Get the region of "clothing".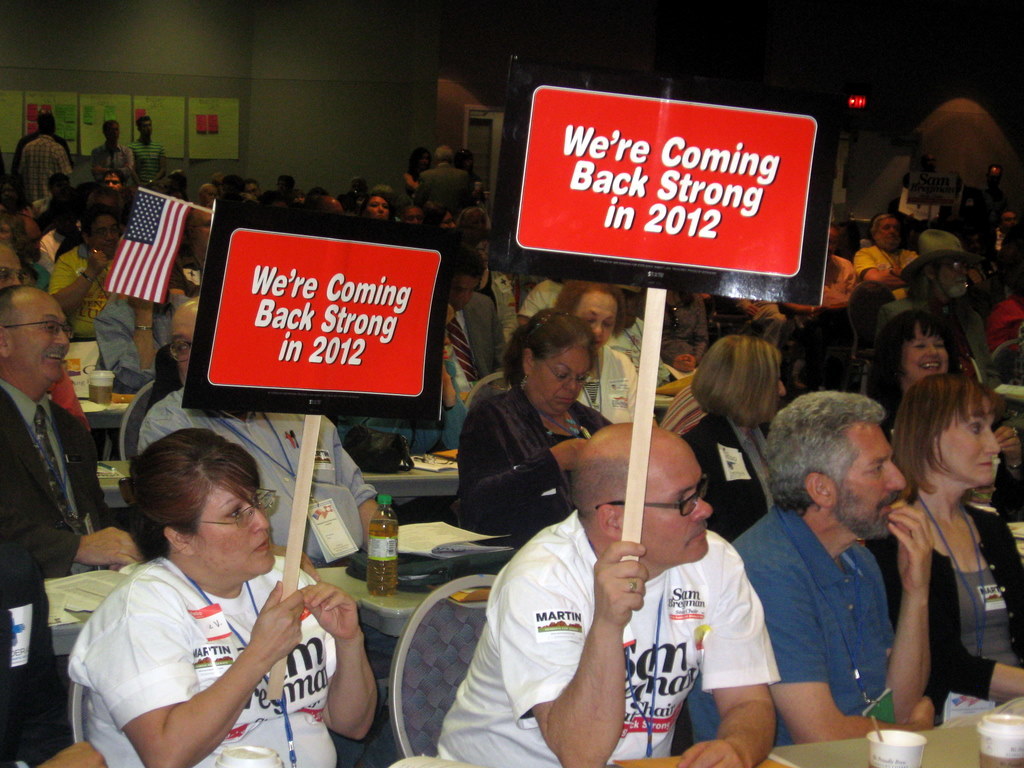
445:290:494:392.
